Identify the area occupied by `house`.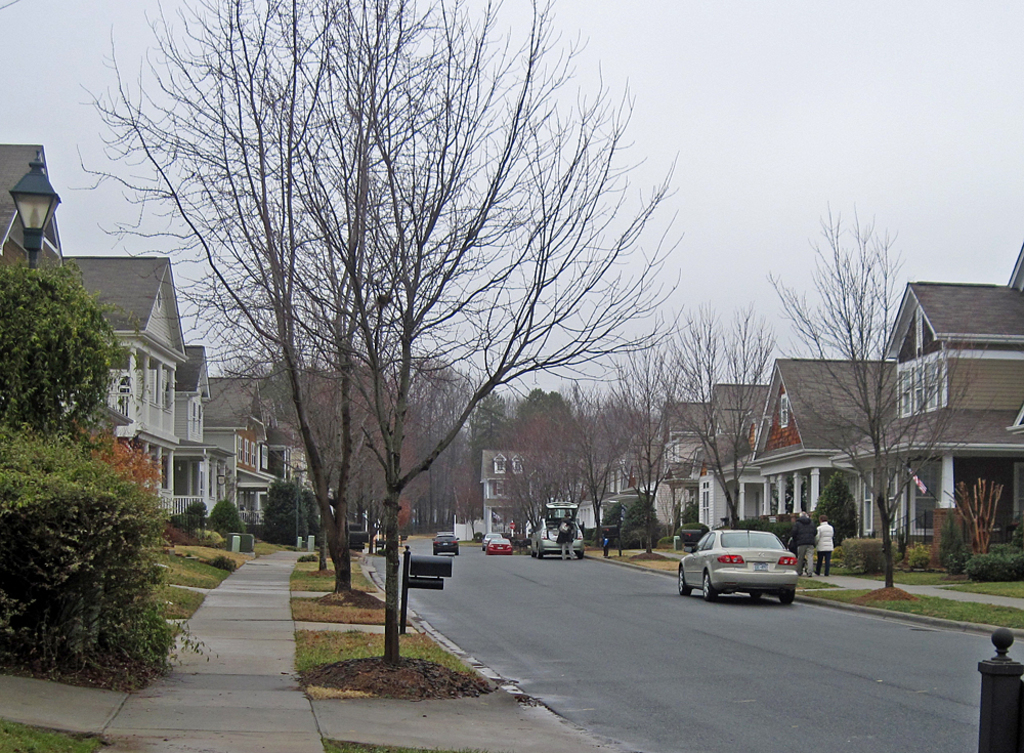
Area: (640,400,707,546).
